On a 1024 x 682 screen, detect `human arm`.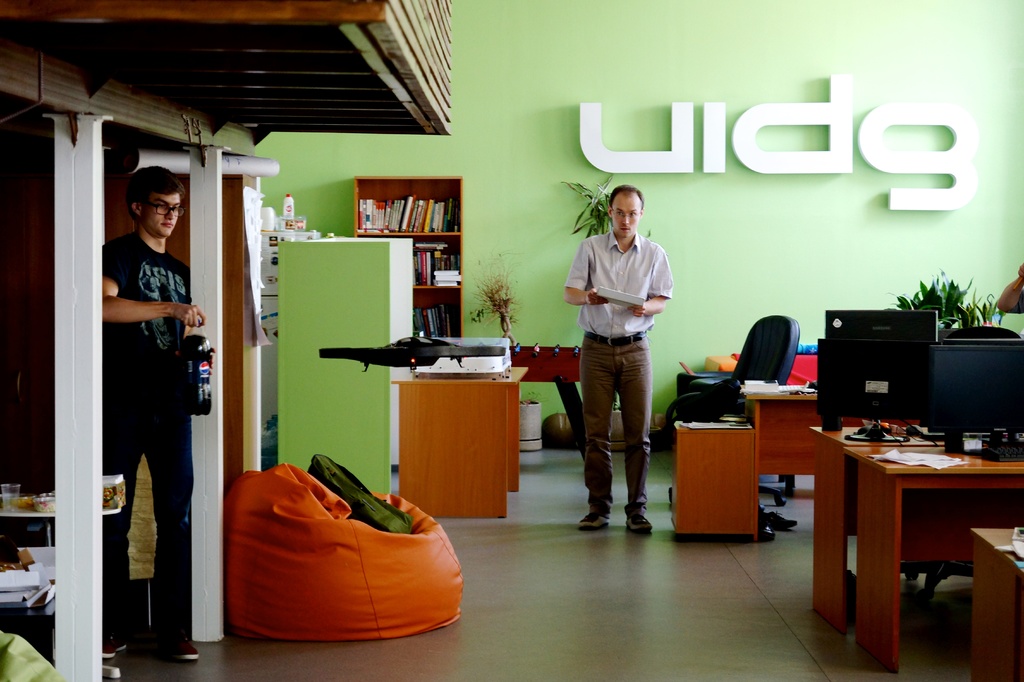
box(564, 240, 610, 307).
